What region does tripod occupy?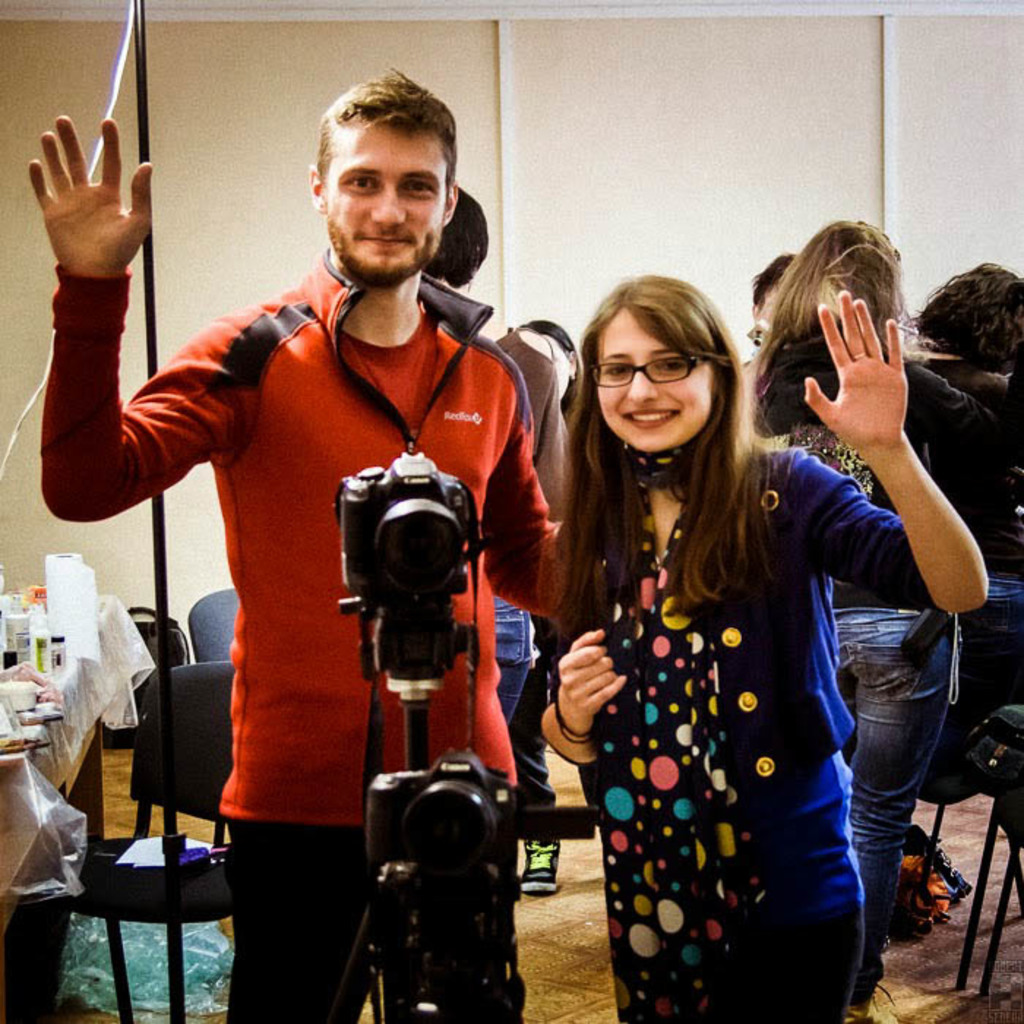
(320,866,530,1023).
